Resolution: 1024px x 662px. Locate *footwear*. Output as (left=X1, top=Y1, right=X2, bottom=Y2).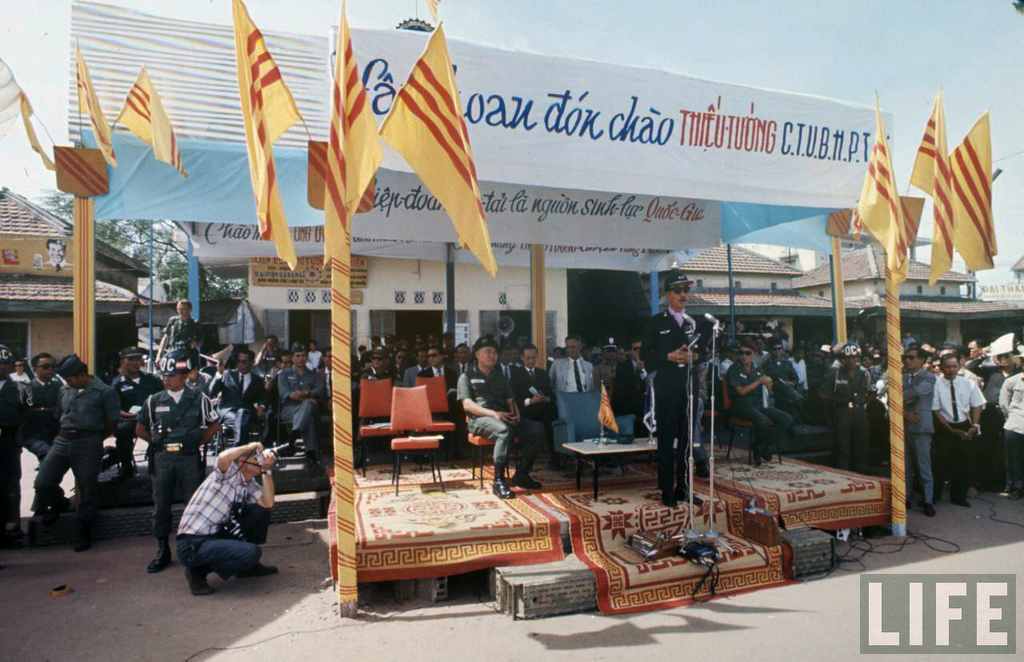
(left=764, top=444, right=774, bottom=462).
